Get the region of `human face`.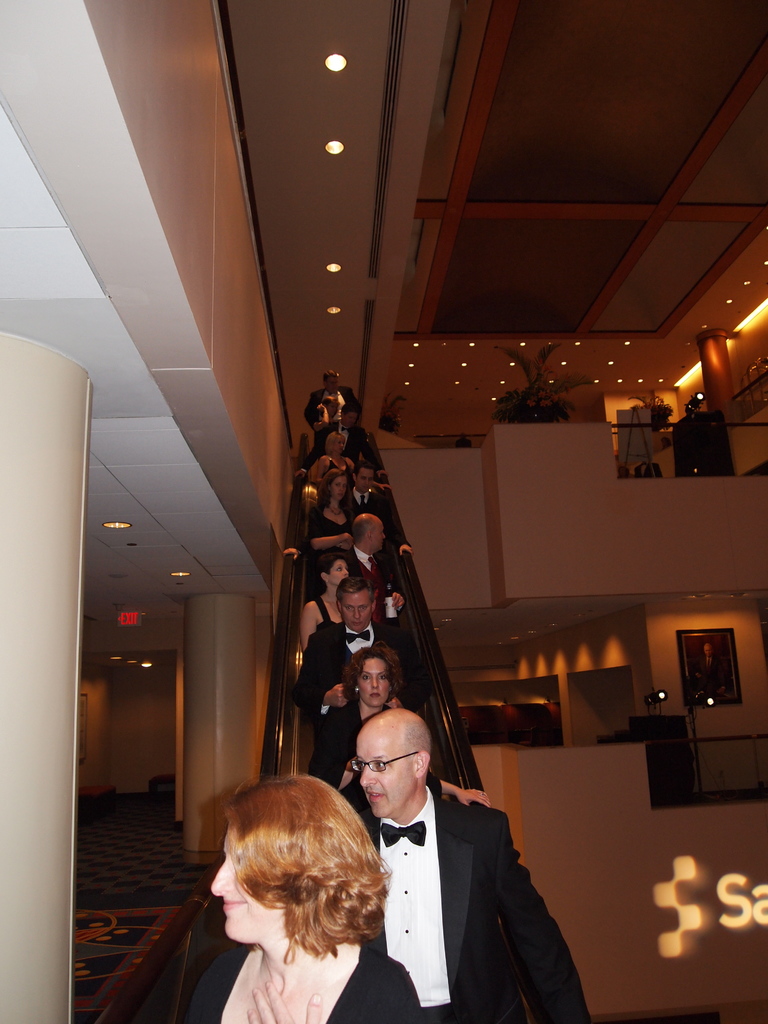
(365, 521, 389, 554).
